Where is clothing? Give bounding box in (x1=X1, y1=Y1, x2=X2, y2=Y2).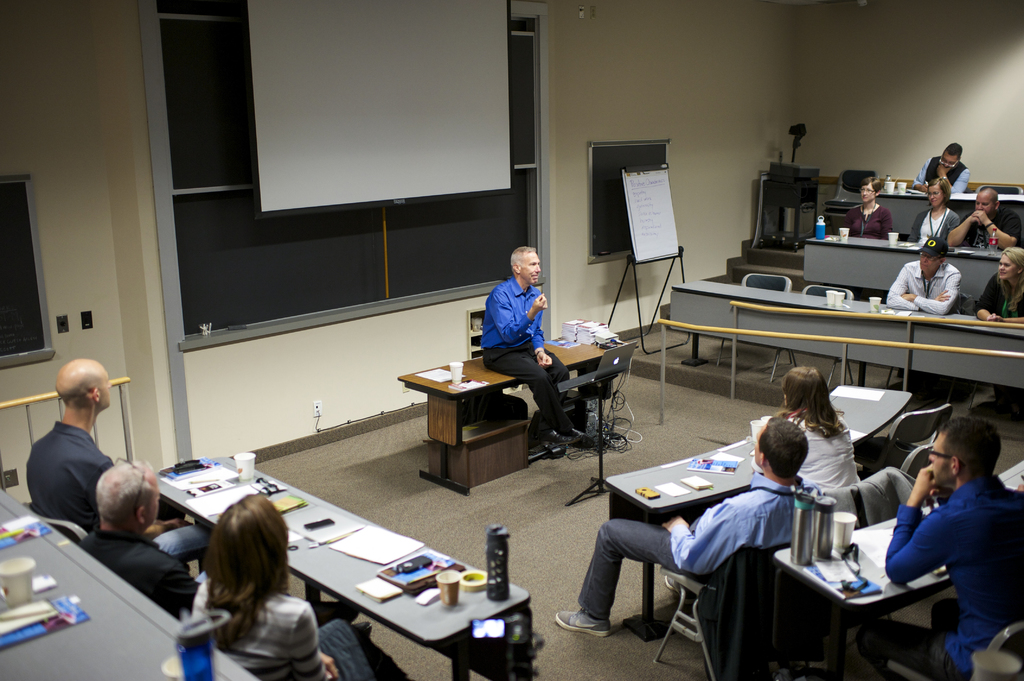
(x1=579, y1=472, x2=805, y2=618).
